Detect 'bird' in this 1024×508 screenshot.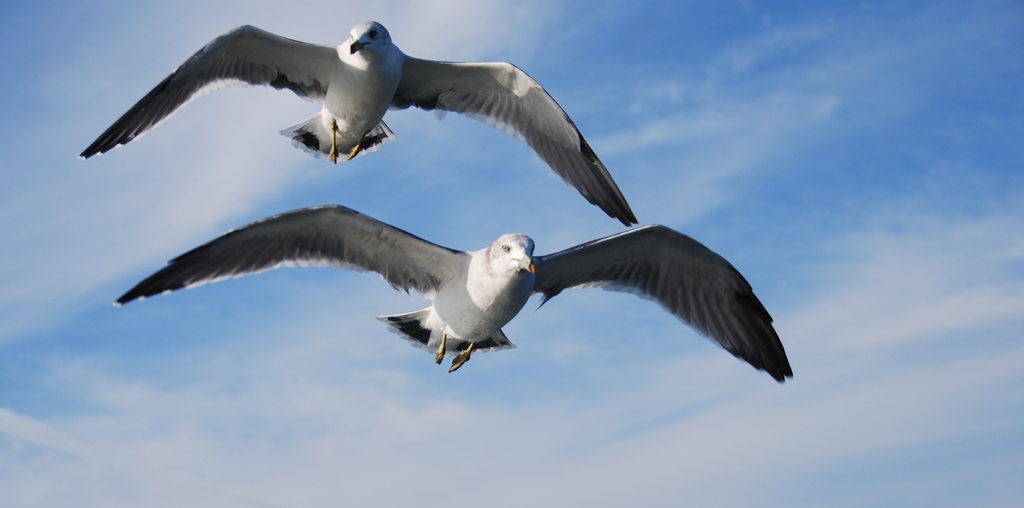
Detection: <bbox>81, 19, 639, 231</bbox>.
